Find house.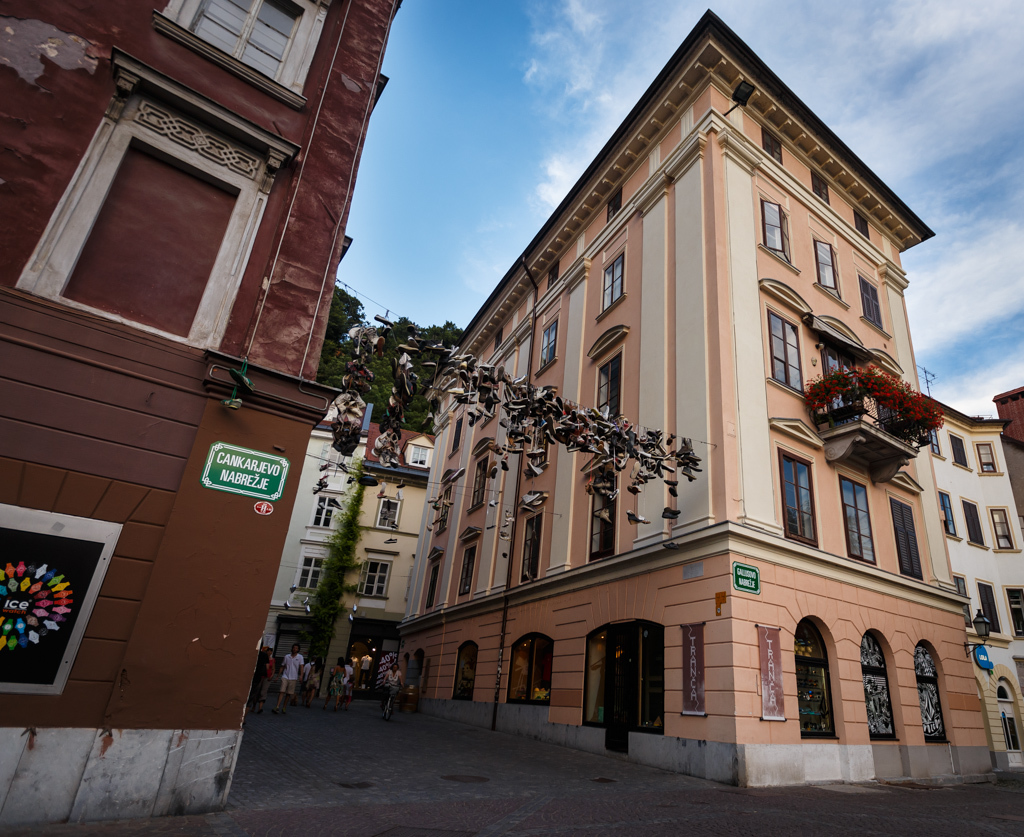
(left=0, top=0, right=405, bottom=829).
